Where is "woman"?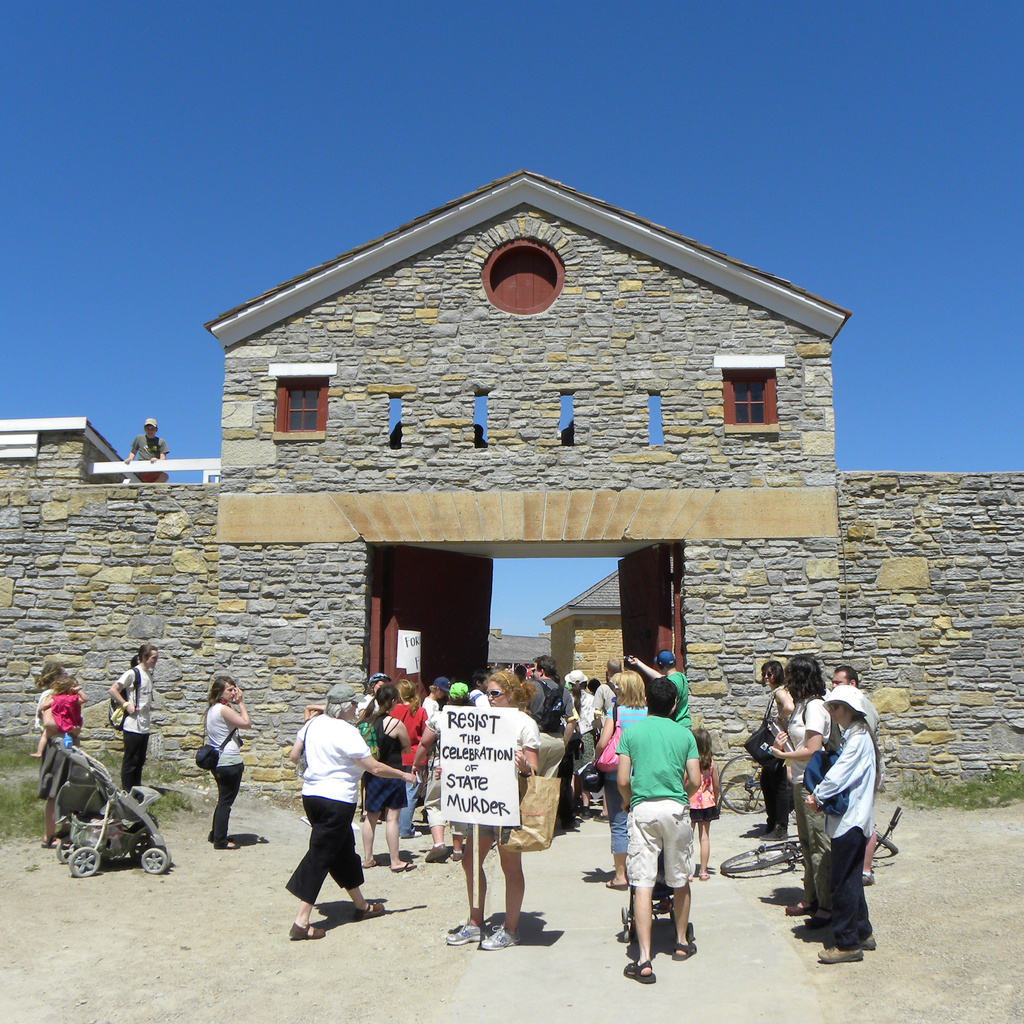
bbox(443, 674, 548, 953).
